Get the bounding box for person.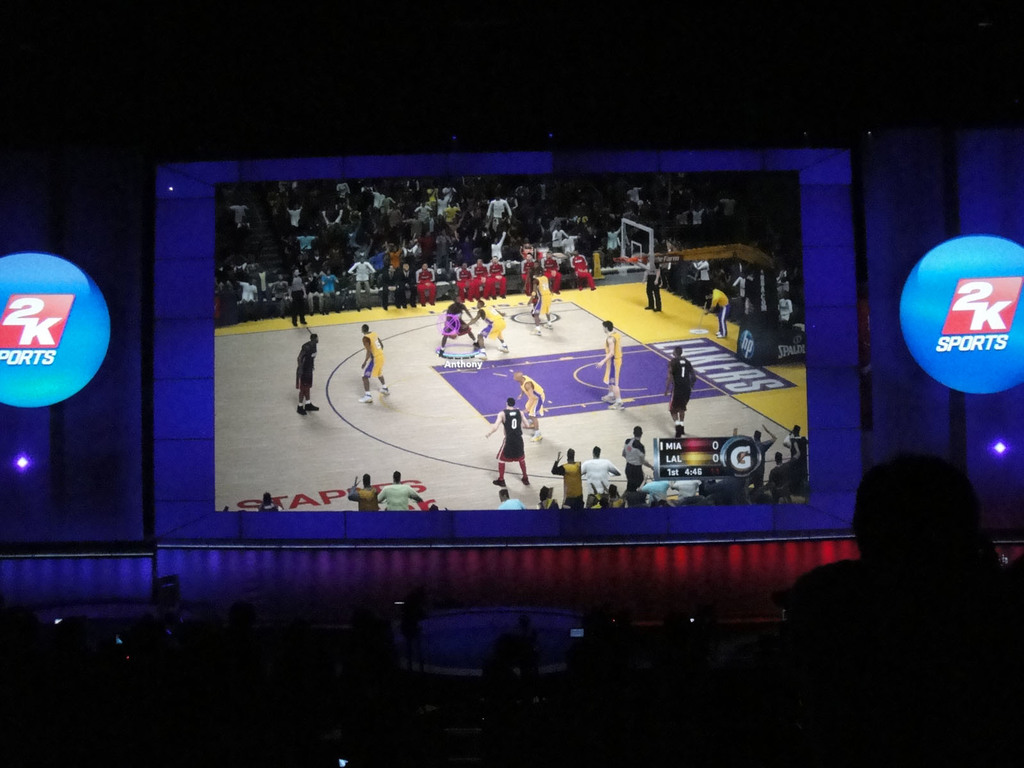
pyautogui.locateOnScreen(530, 271, 550, 327).
